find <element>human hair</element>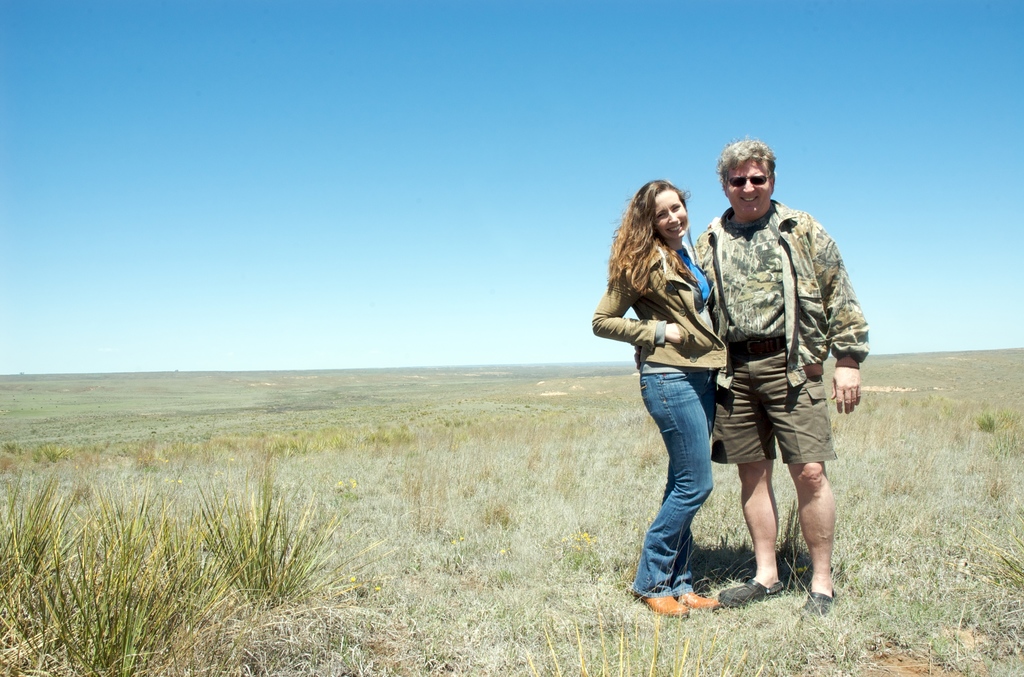
<box>714,133,777,188</box>
